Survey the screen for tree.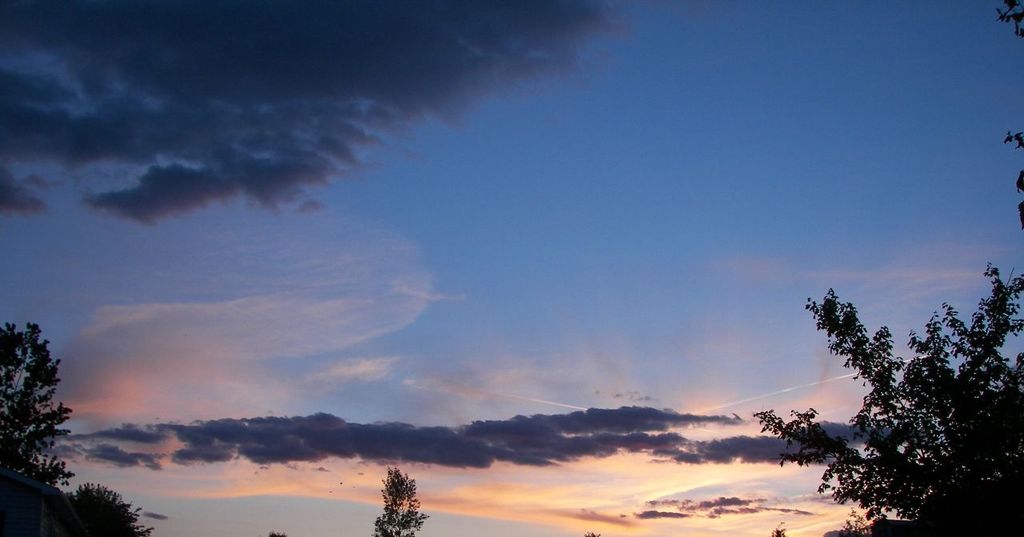
Survey found: 797:276:1001:530.
